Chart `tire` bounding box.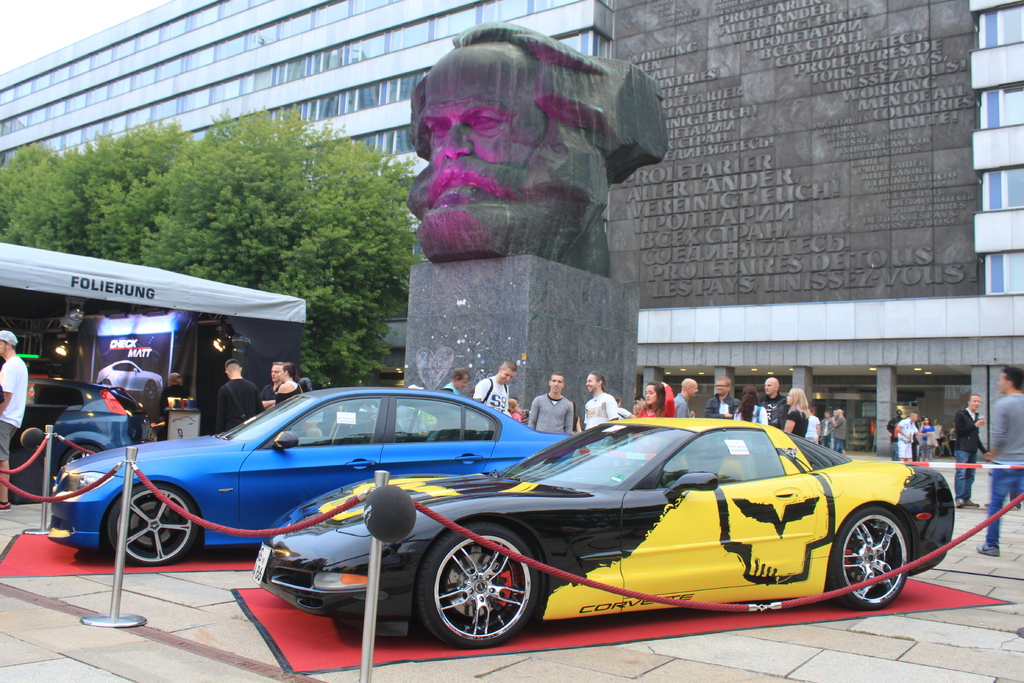
Charted: Rect(829, 504, 908, 609).
